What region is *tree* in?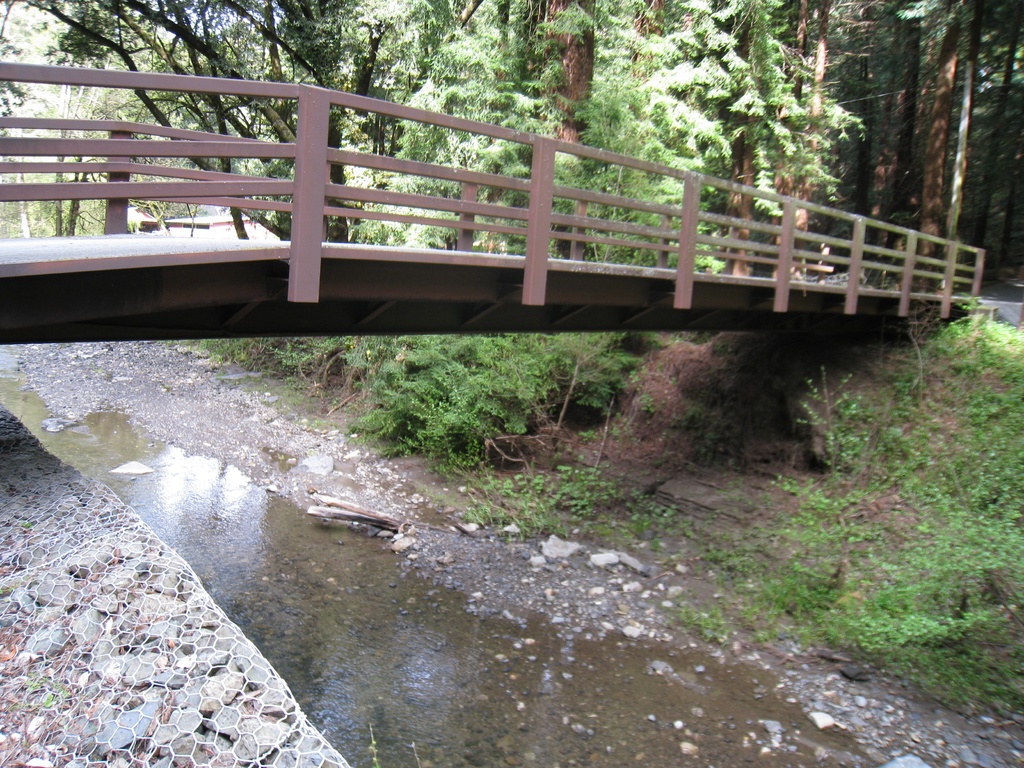
pyautogui.locateOnScreen(808, 0, 1023, 298).
